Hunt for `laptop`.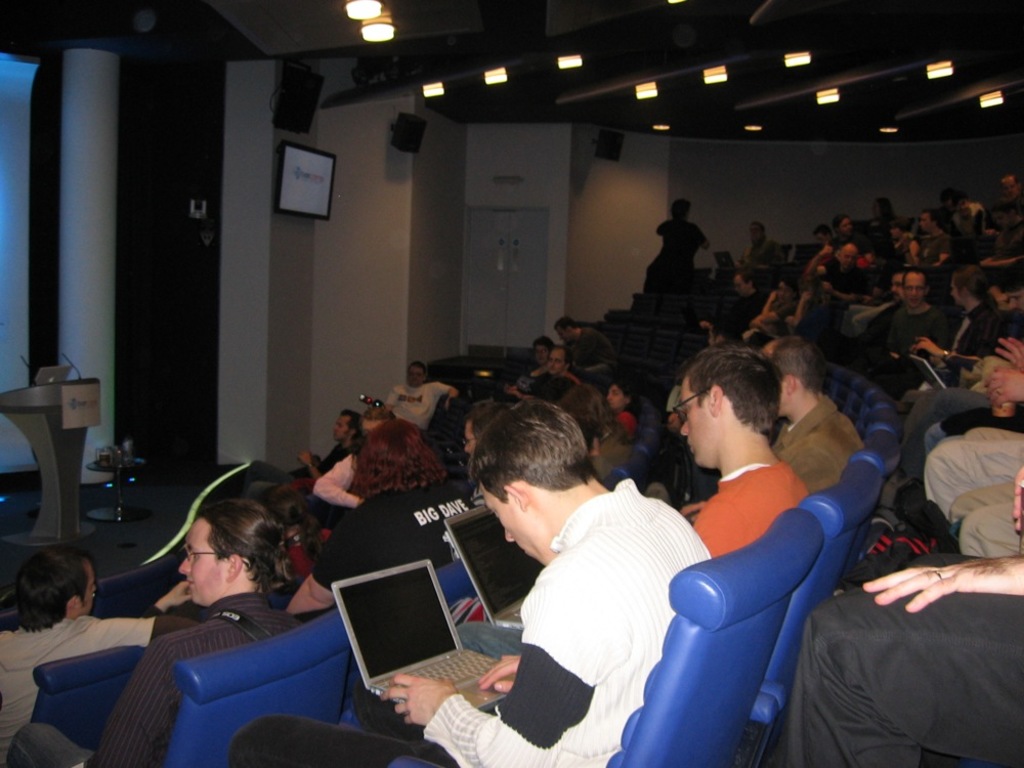
Hunted down at box=[905, 351, 948, 389].
